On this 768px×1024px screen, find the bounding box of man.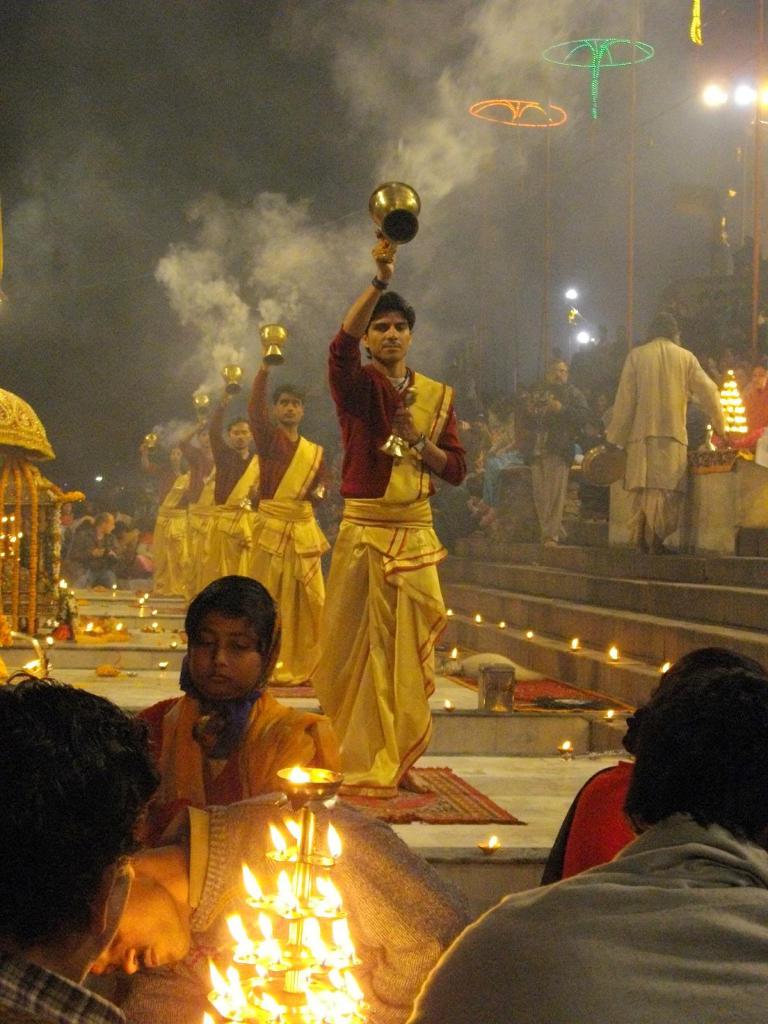
Bounding box: left=596, top=316, right=730, bottom=561.
